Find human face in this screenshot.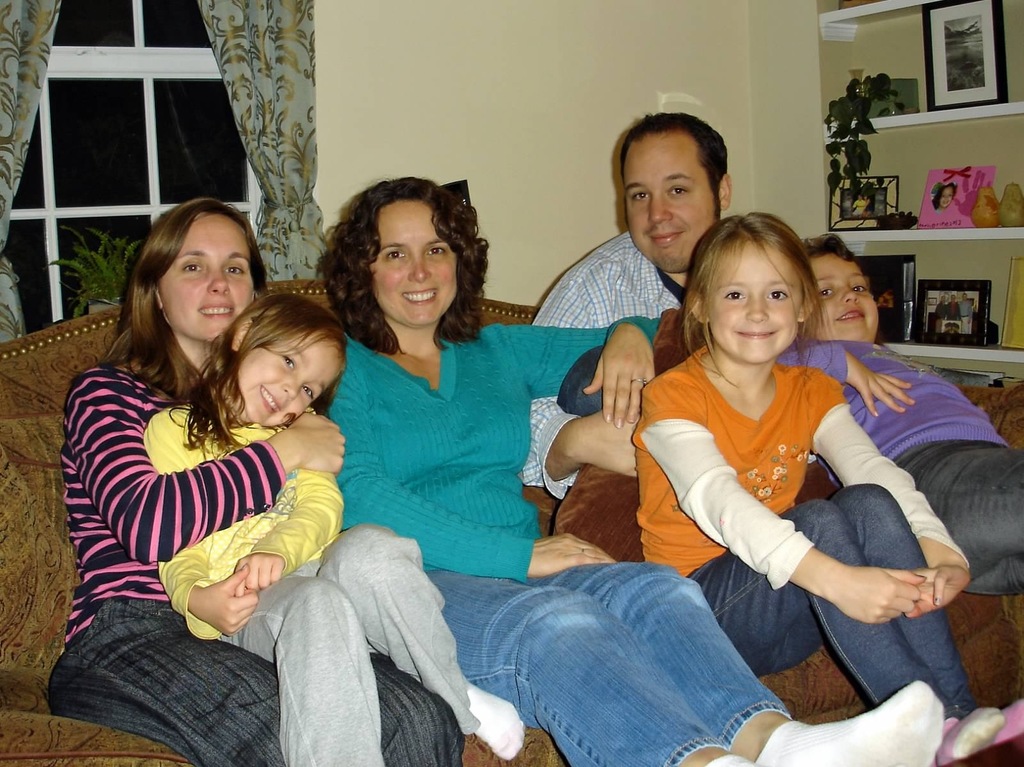
The bounding box for human face is pyautogui.locateOnScreen(708, 246, 799, 362).
